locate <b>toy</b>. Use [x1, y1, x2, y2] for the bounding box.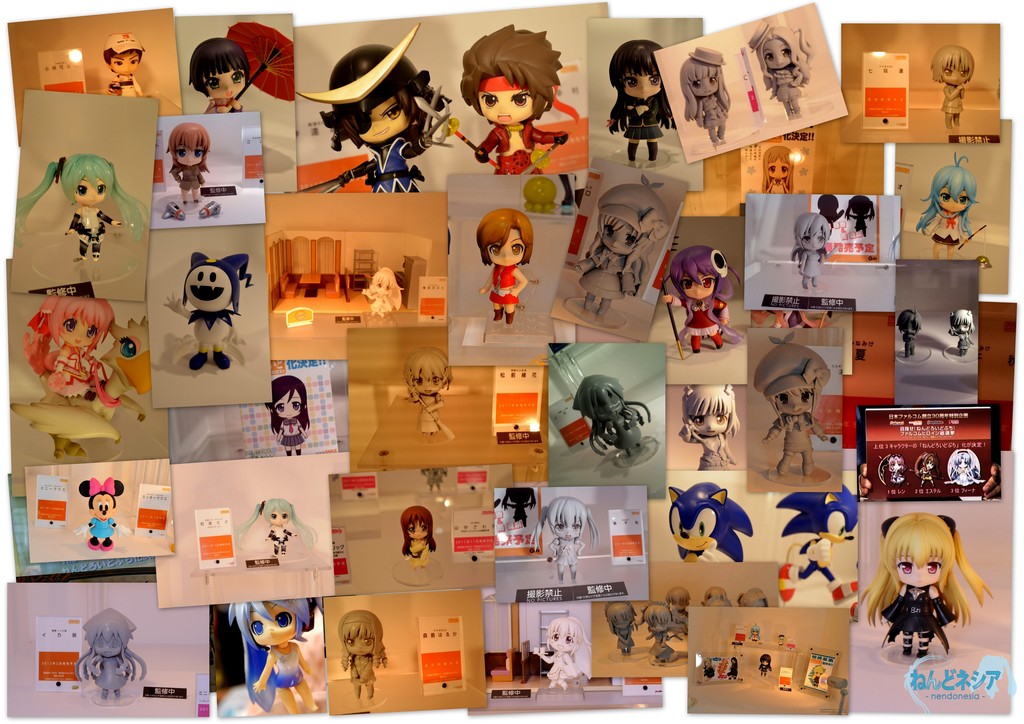
[230, 498, 320, 559].
